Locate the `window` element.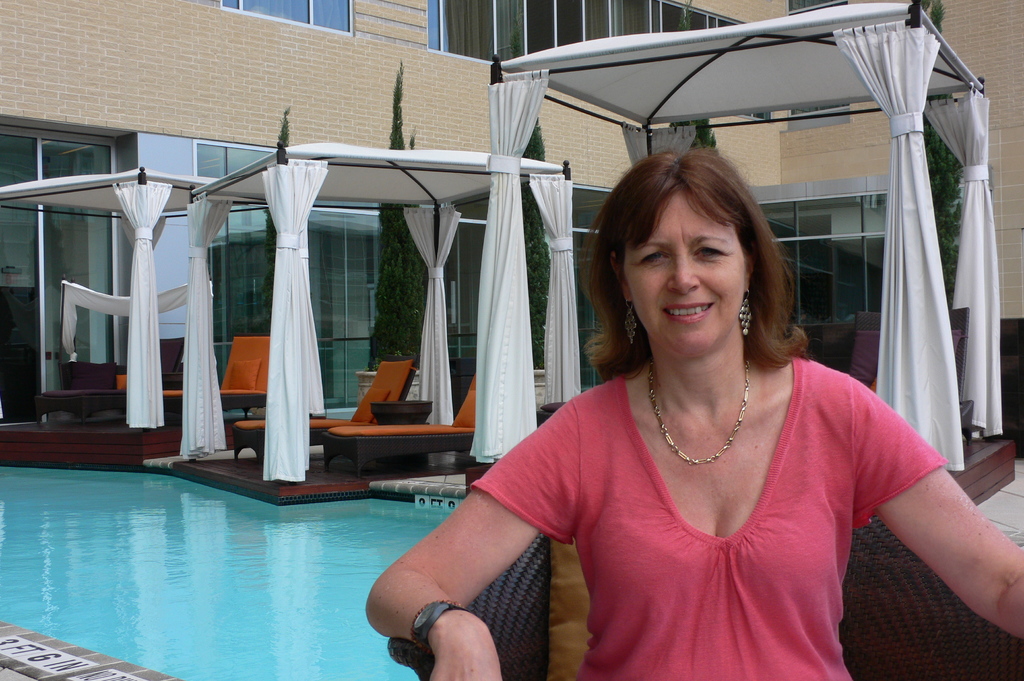
Element bbox: 216,0,355,22.
